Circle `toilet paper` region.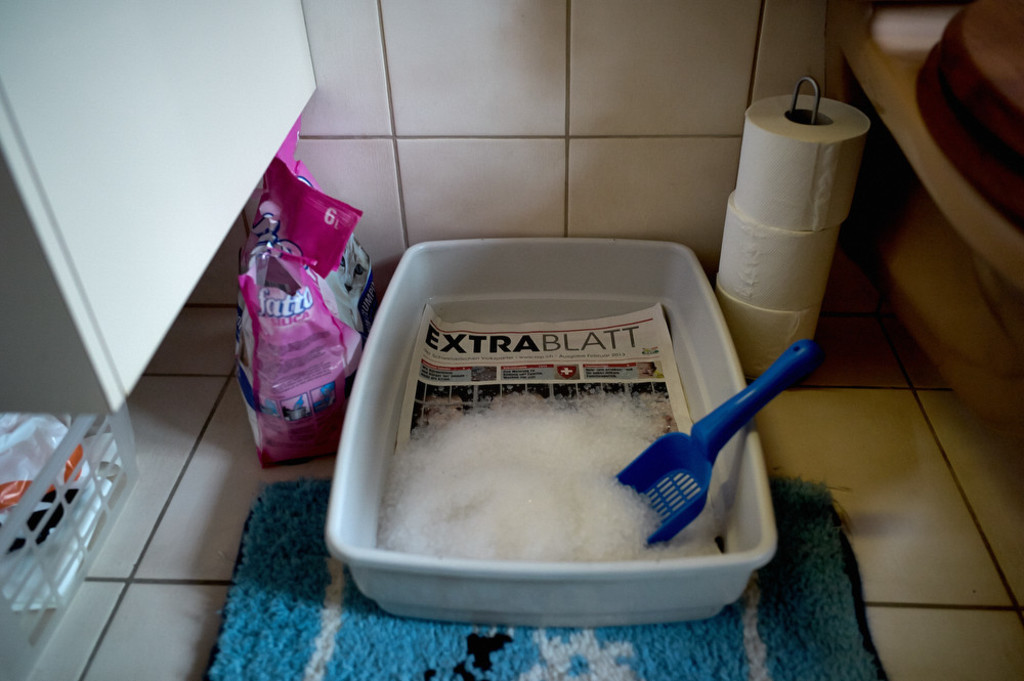
Region: {"left": 715, "top": 190, "right": 839, "bottom": 308}.
